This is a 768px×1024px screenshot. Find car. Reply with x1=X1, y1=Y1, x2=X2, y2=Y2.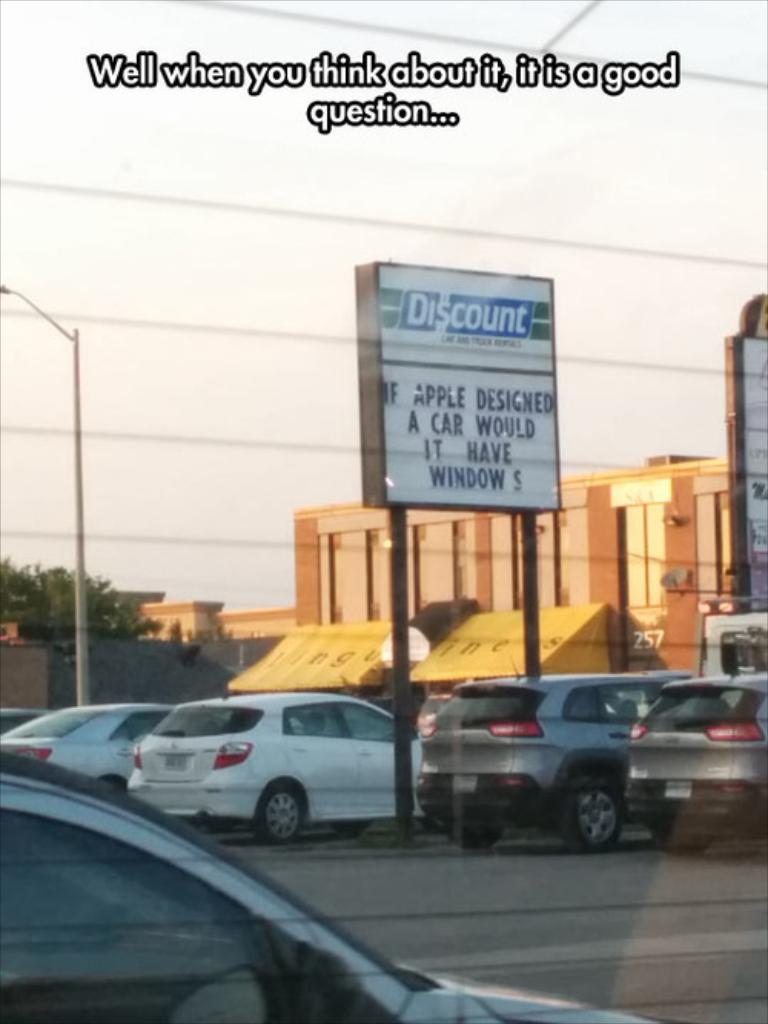
x1=416, y1=656, x2=699, y2=852.
